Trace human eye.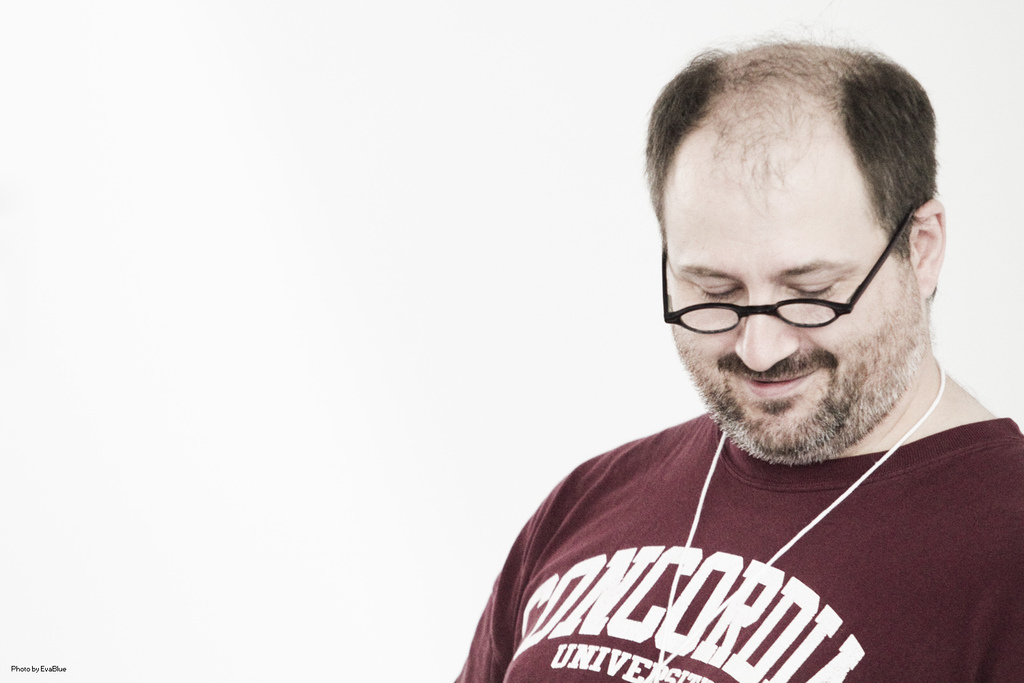
Traced to detection(785, 281, 840, 304).
